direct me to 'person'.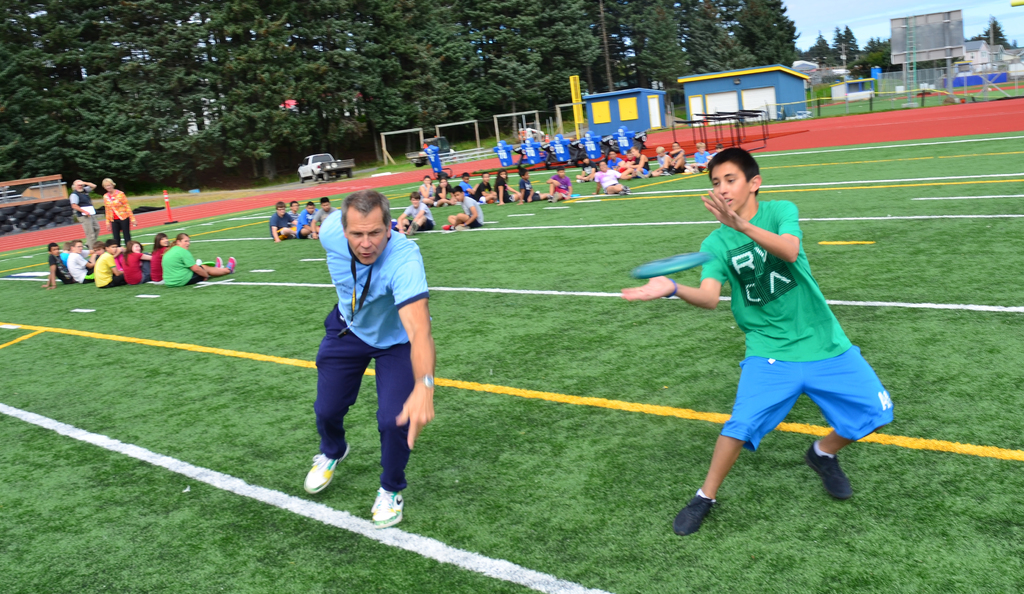
Direction: <box>115,233,158,290</box>.
